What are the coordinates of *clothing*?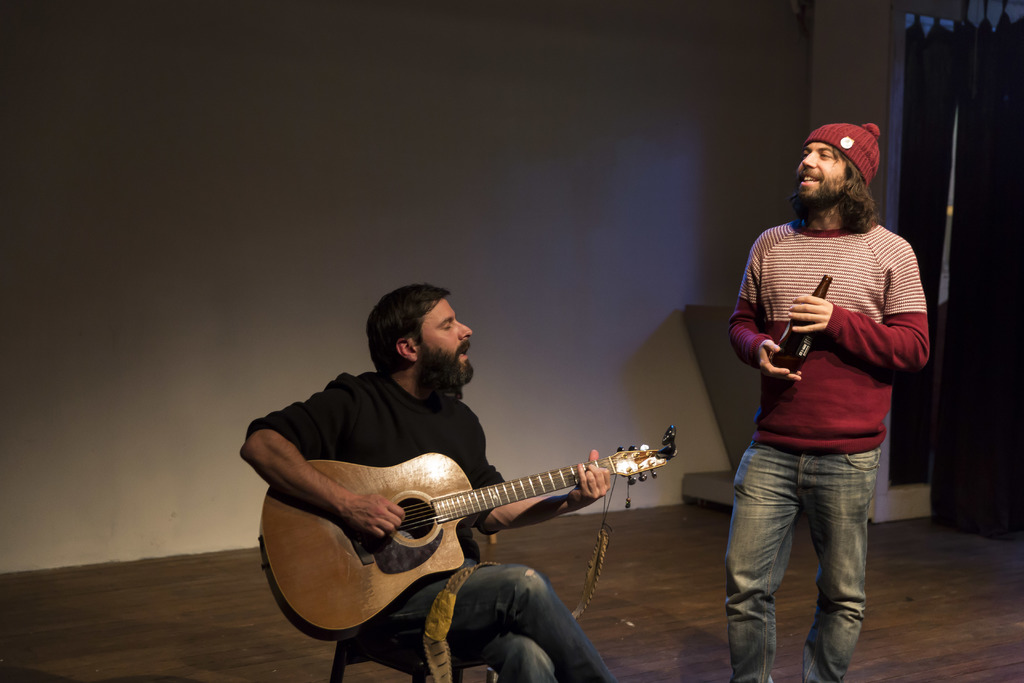
locate(726, 222, 956, 682).
